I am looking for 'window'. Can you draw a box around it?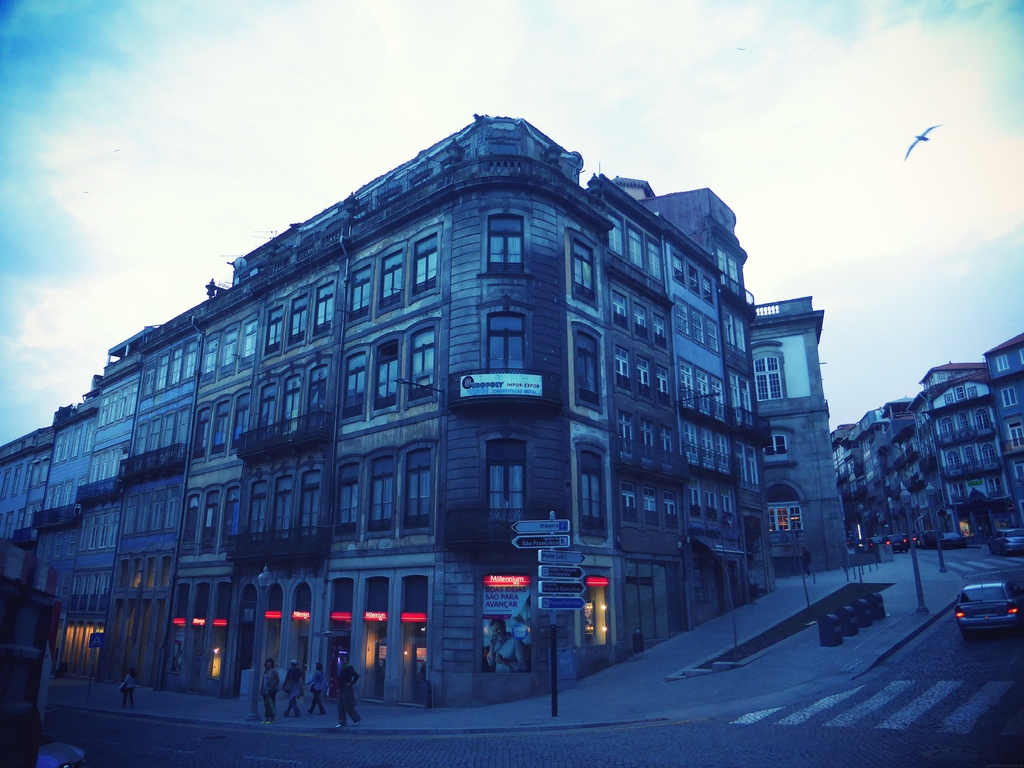
Sure, the bounding box is [573, 439, 612, 541].
